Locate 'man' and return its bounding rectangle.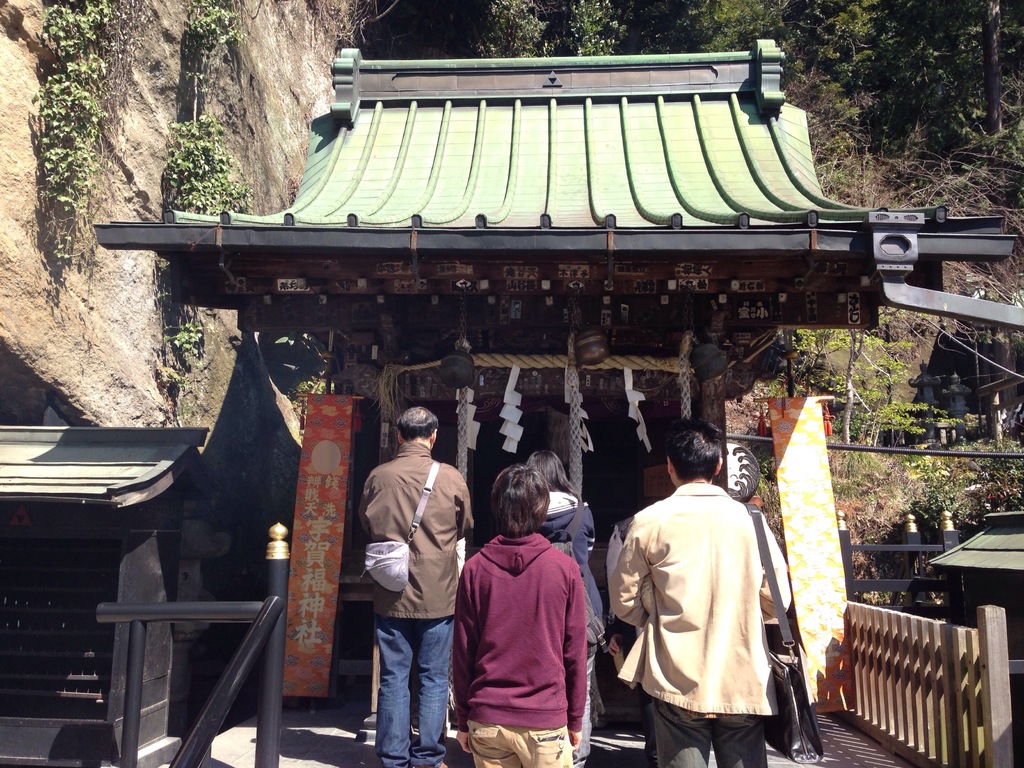
bbox(452, 463, 590, 767).
